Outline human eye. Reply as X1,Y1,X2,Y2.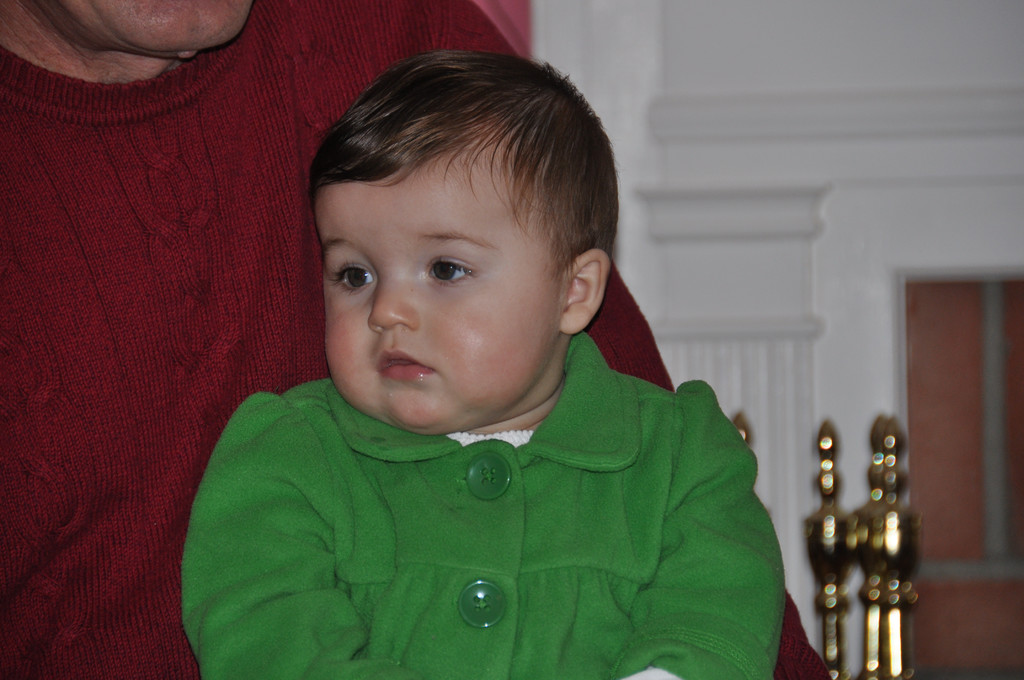
424,248,481,289.
